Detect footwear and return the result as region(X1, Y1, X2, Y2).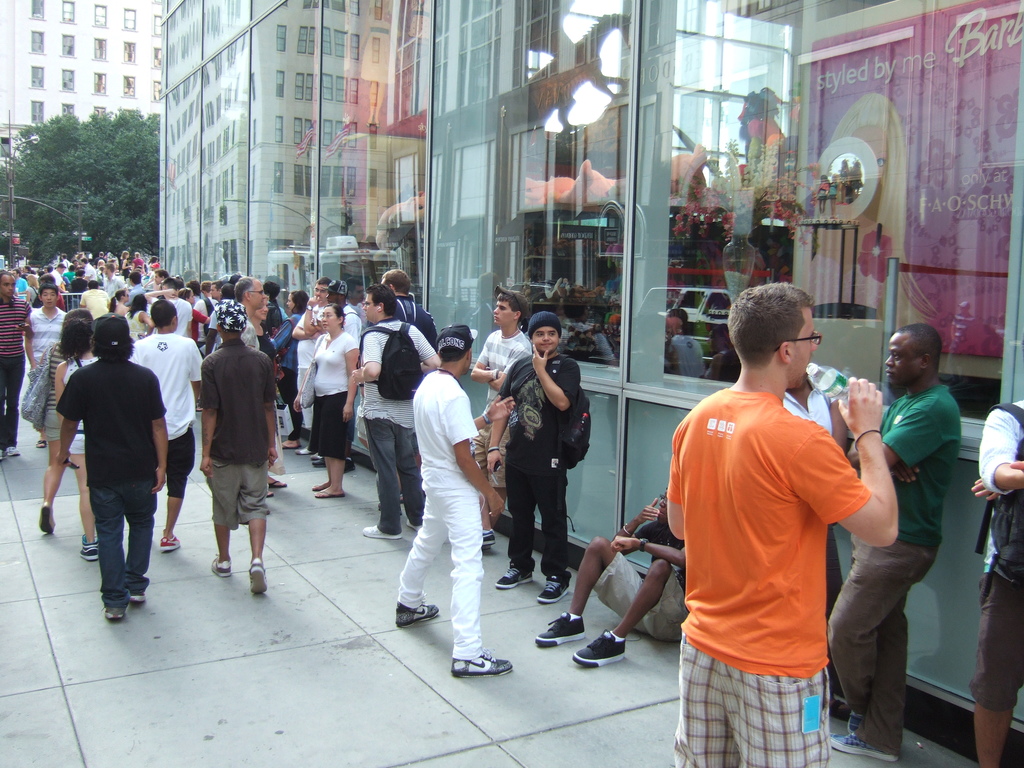
region(824, 726, 900, 767).
